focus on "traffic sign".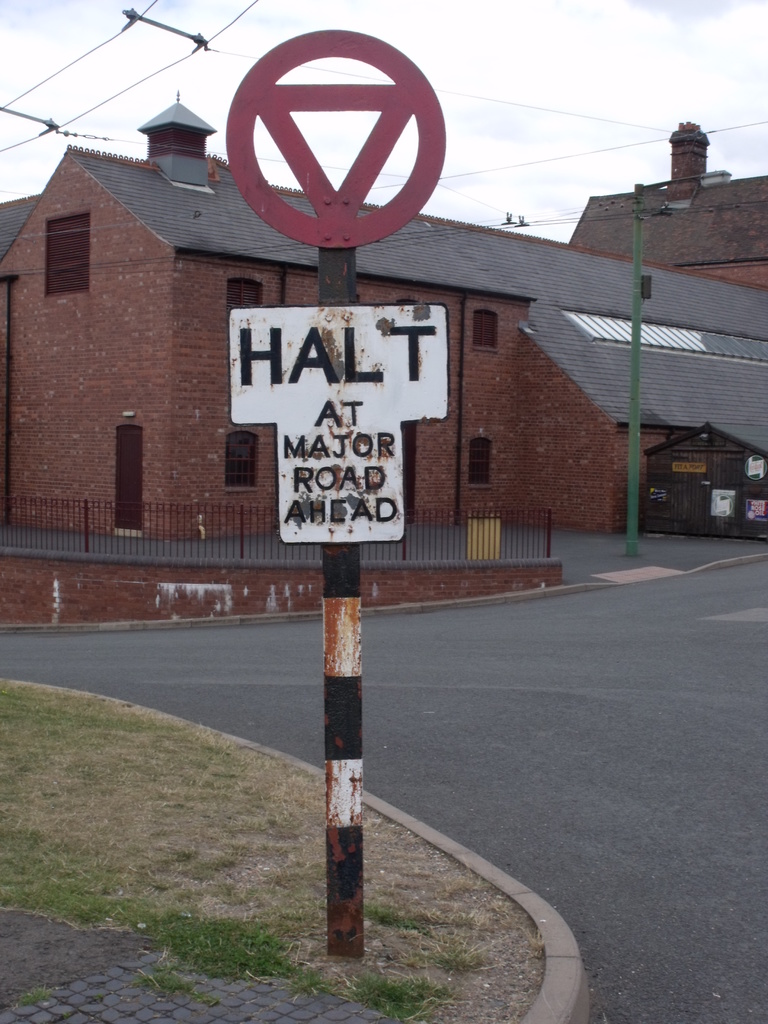
Focused at rect(224, 26, 443, 251).
